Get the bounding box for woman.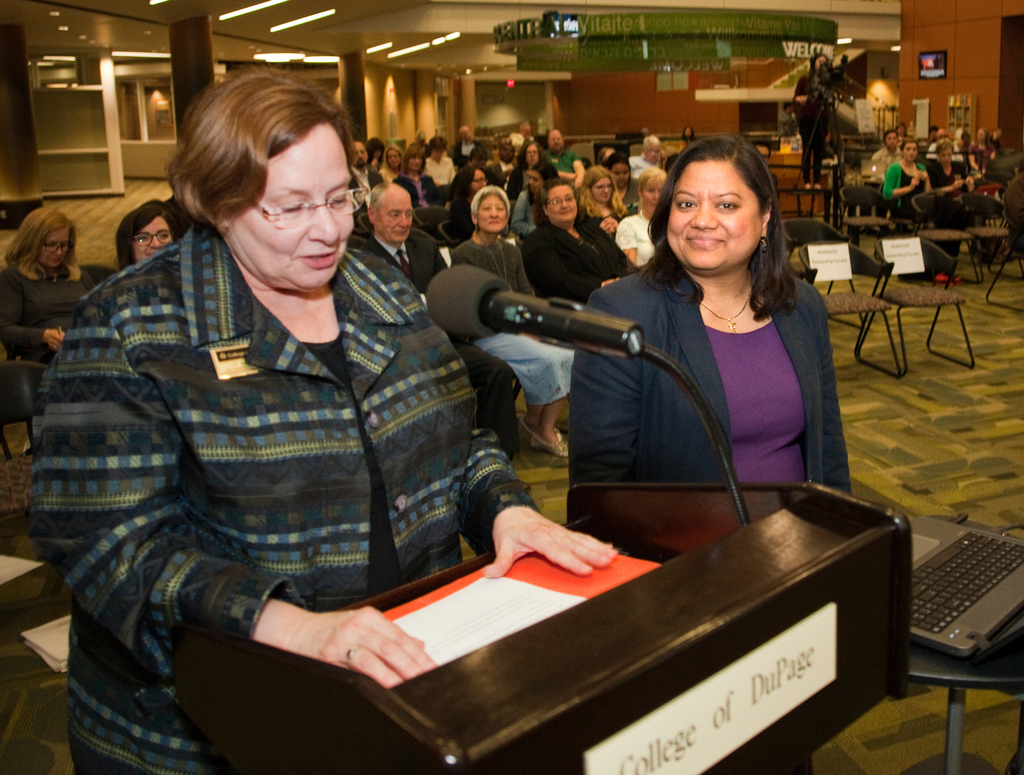
left=445, top=166, right=488, bottom=241.
